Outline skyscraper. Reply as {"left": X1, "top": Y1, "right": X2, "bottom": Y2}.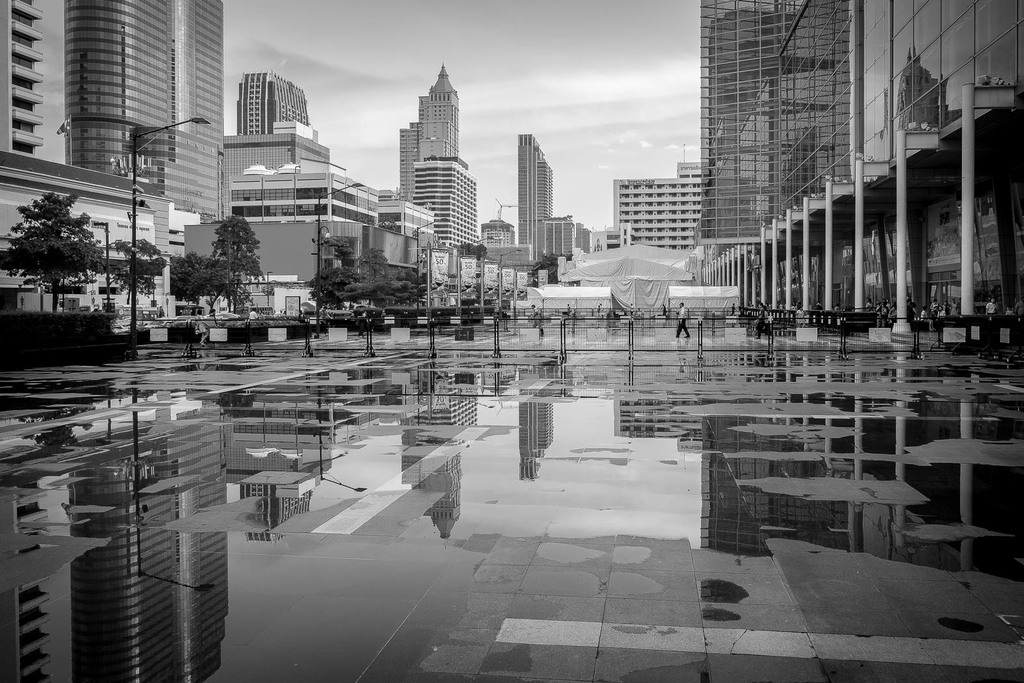
{"left": 513, "top": 133, "right": 550, "bottom": 262}.
